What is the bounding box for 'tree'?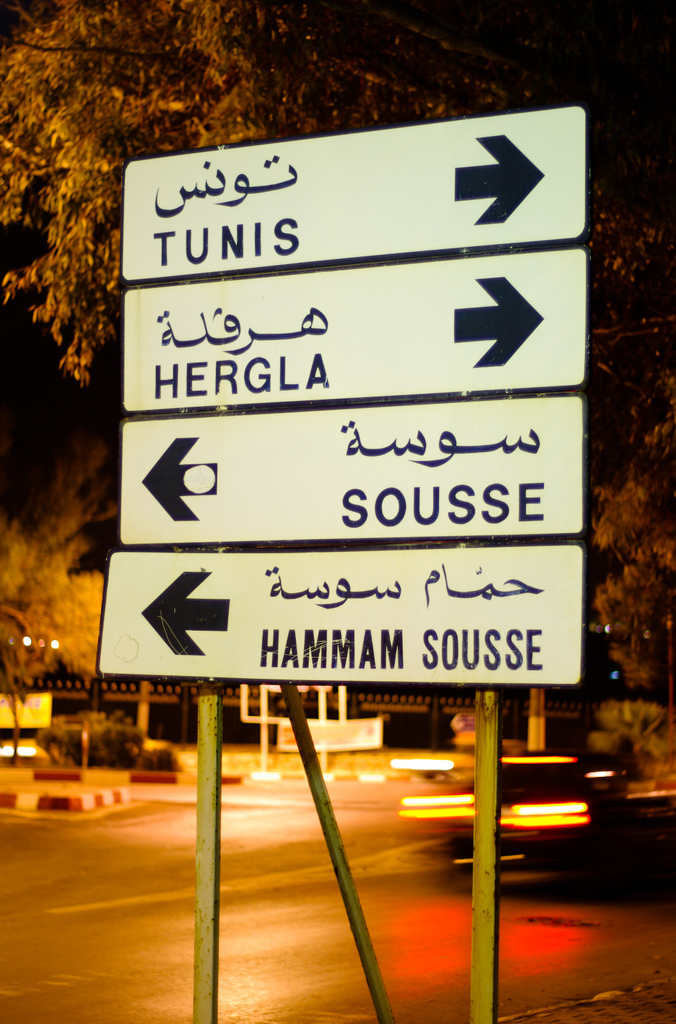
(left=0, top=1, right=675, bottom=725).
